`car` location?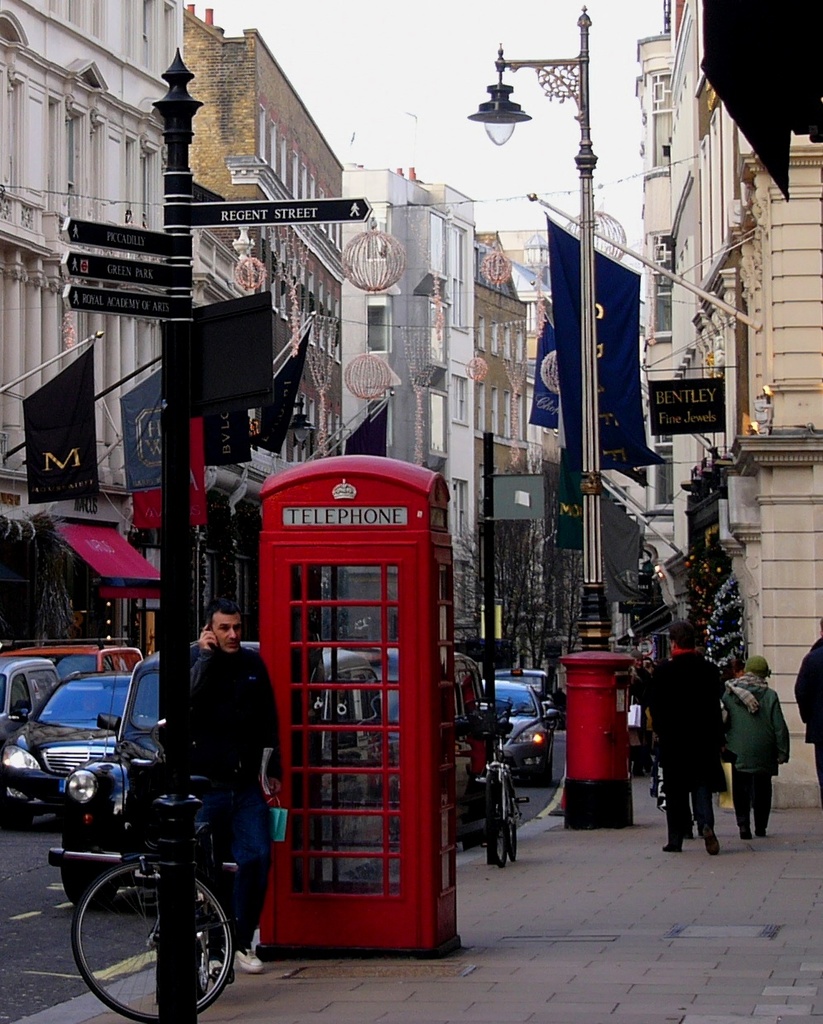
left=454, top=653, right=493, bottom=831
